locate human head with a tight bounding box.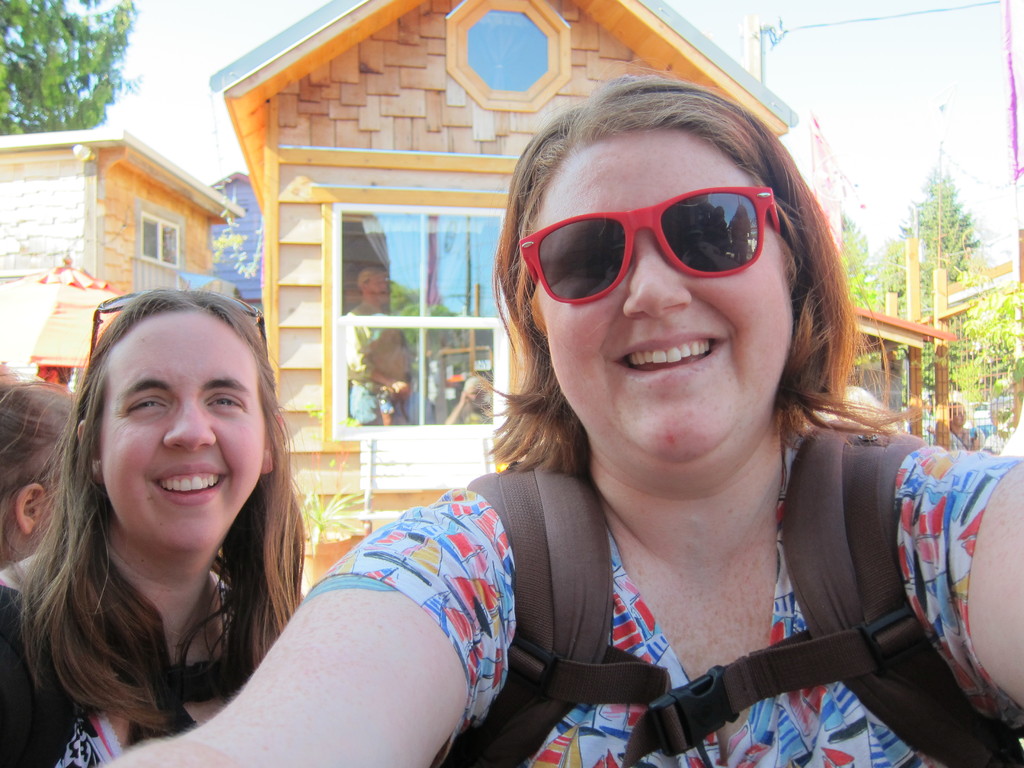
bbox(71, 287, 280, 556).
